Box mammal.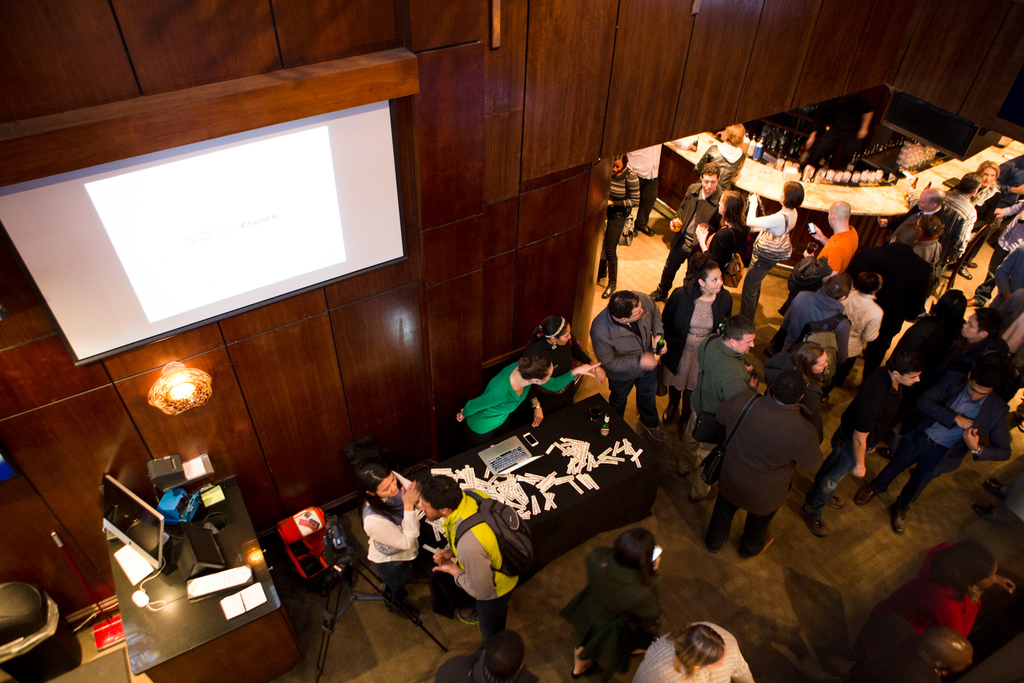
left=882, top=542, right=1016, bottom=634.
